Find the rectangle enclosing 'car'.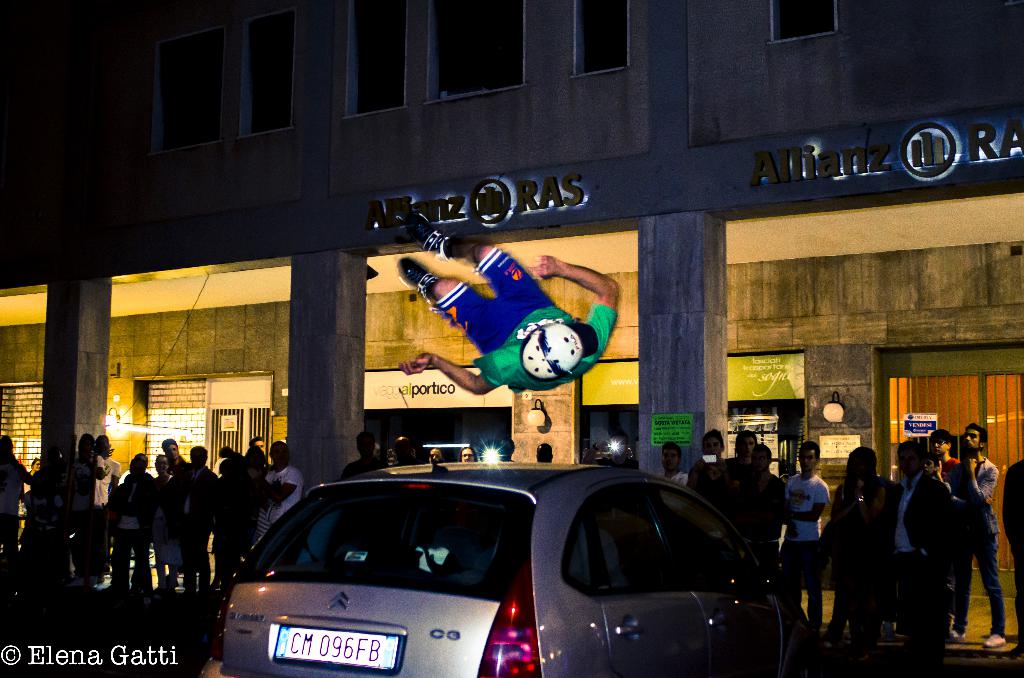
select_region(218, 455, 784, 677).
